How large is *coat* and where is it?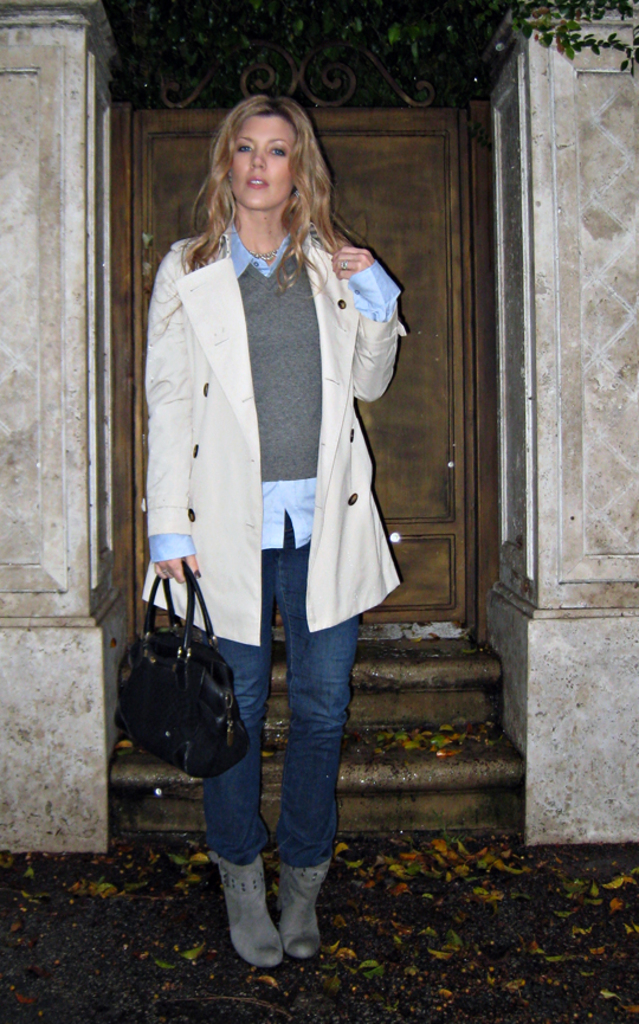
Bounding box: (136, 215, 413, 644).
